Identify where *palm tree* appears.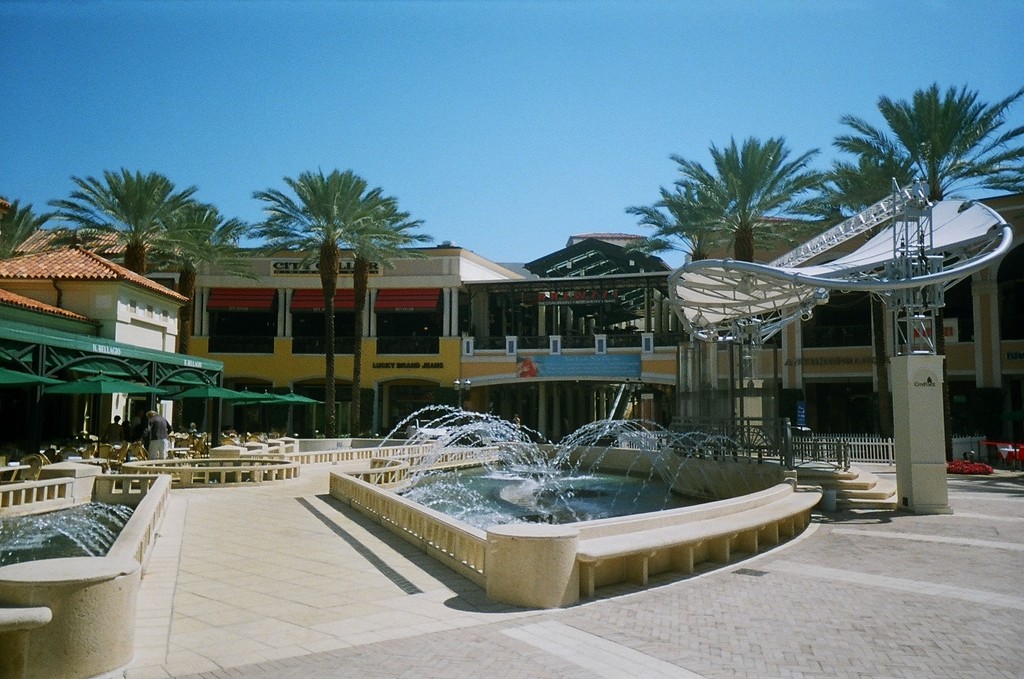
Appears at 796/156/901/271.
